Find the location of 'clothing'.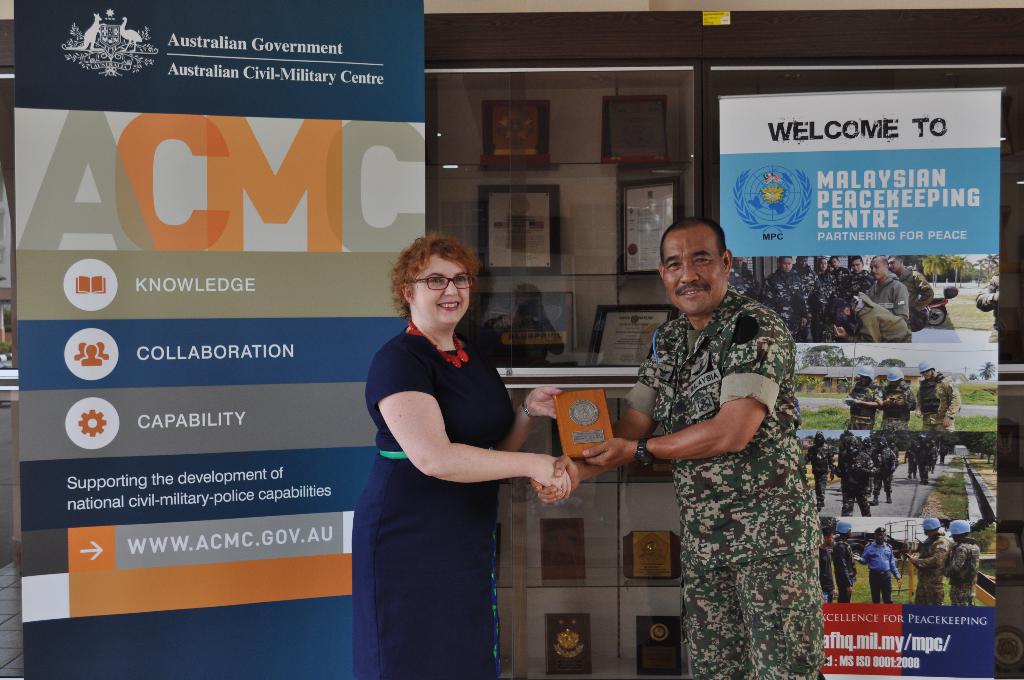
Location: [629,262,841,657].
